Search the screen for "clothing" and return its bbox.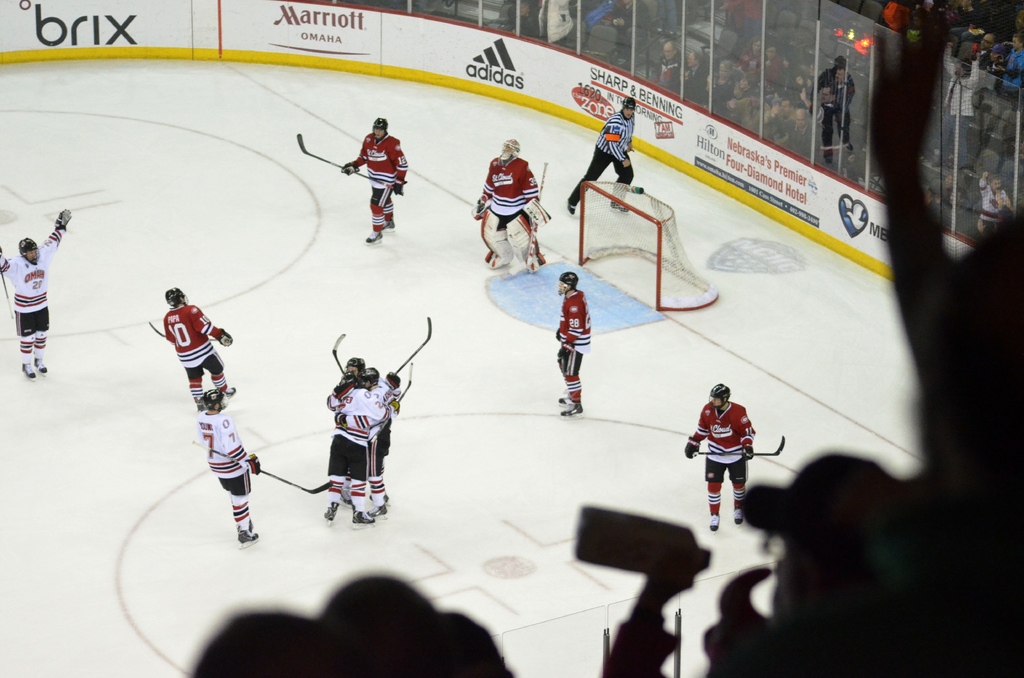
Found: BBox(589, 0, 619, 28).
